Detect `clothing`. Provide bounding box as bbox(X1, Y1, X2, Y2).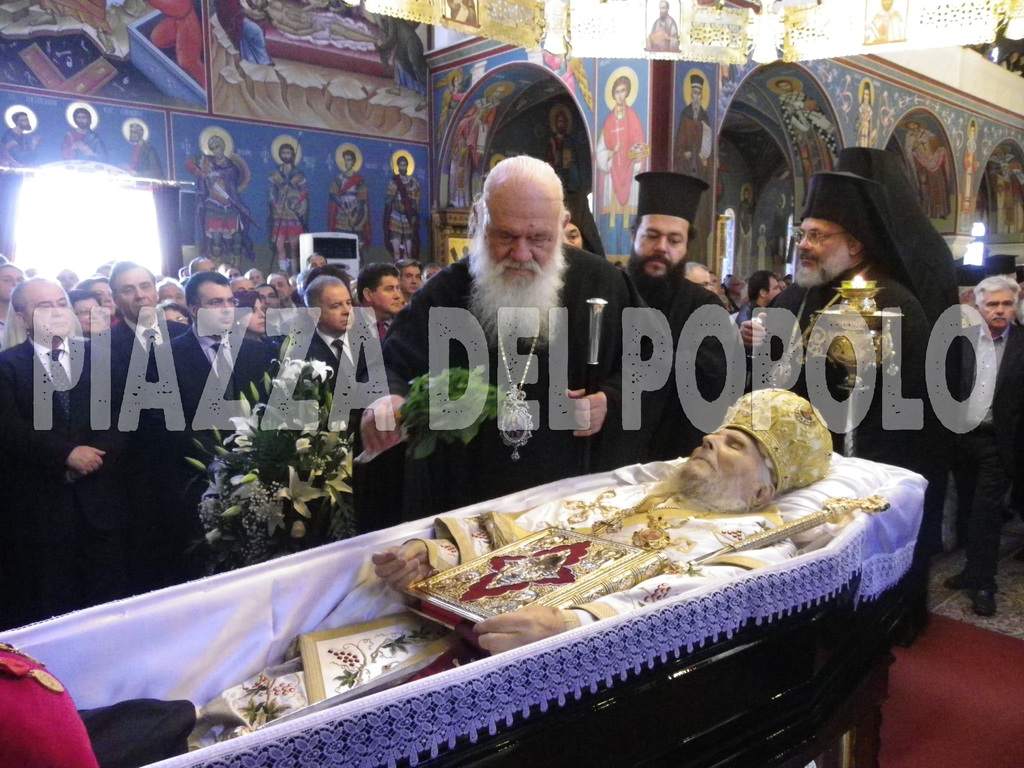
bbox(675, 101, 711, 180).
